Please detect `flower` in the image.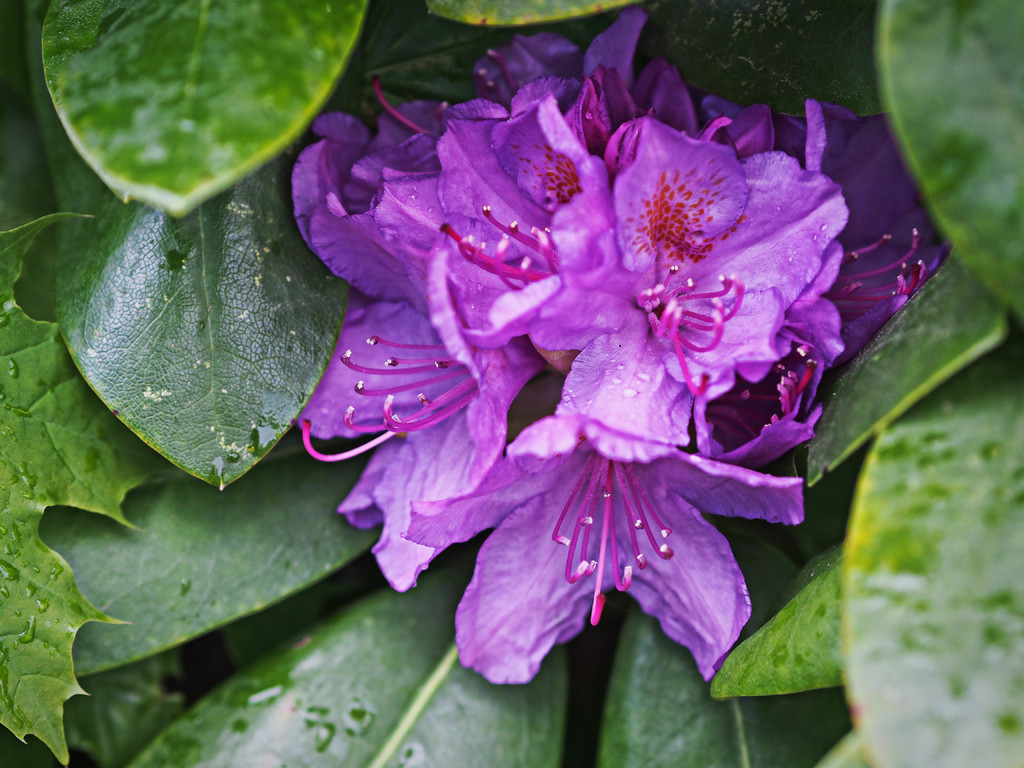
(left=454, top=355, right=785, bottom=684).
